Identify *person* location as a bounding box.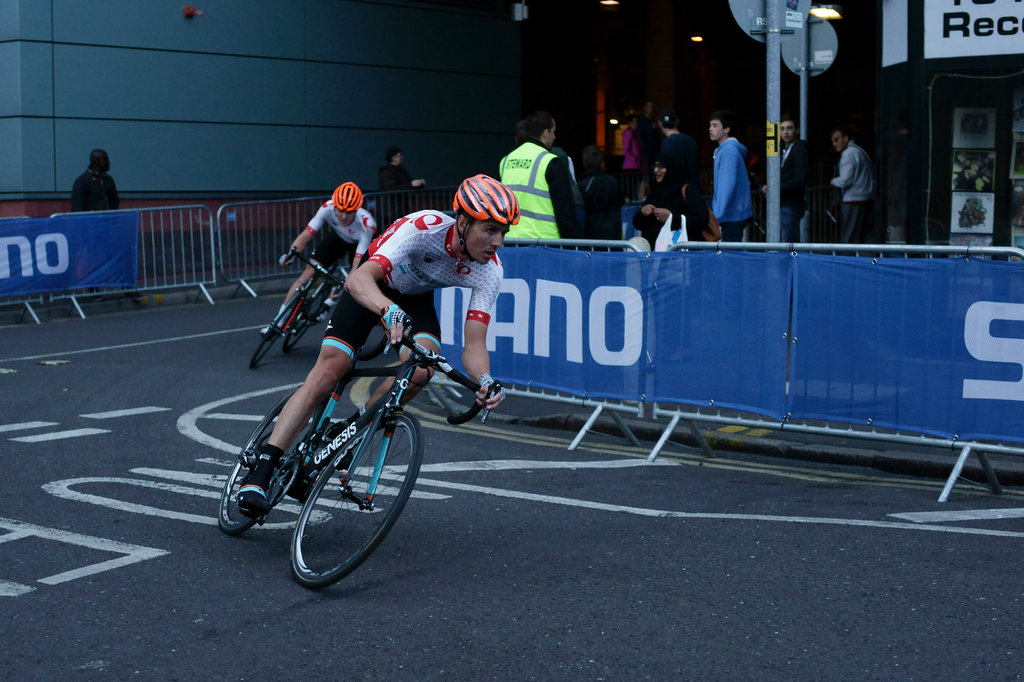
x1=660, y1=110, x2=703, y2=246.
